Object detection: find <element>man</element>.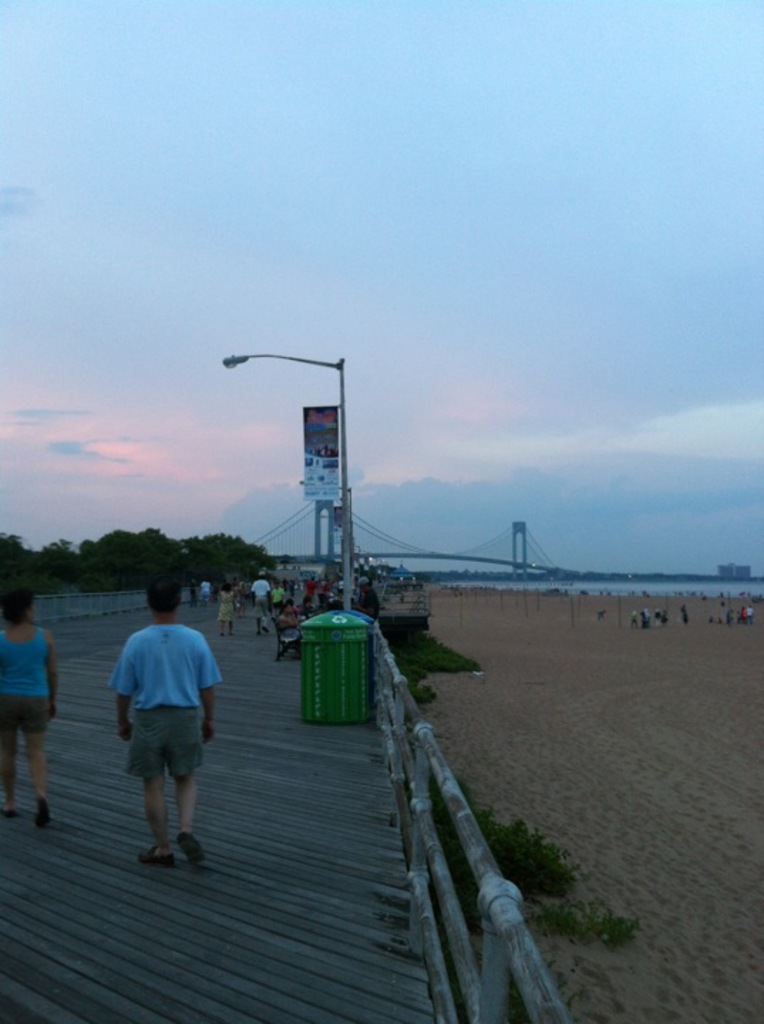
[x1=108, y1=583, x2=230, y2=875].
